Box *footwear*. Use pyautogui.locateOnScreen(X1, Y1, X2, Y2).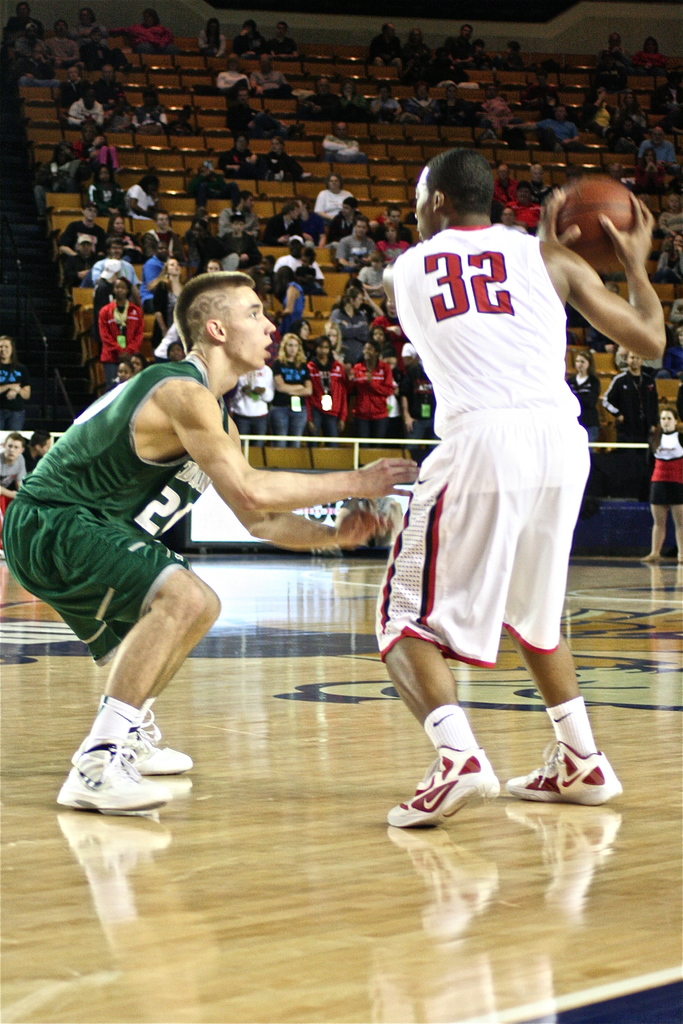
pyautogui.locateOnScreen(489, 733, 627, 807).
